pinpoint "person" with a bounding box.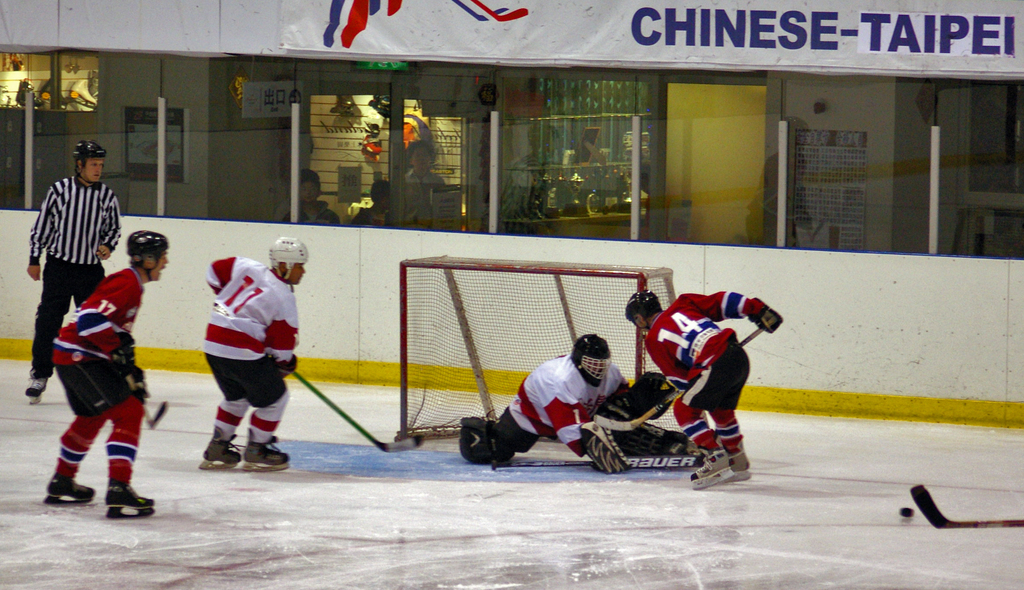
(x1=197, y1=236, x2=314, y2=467).
